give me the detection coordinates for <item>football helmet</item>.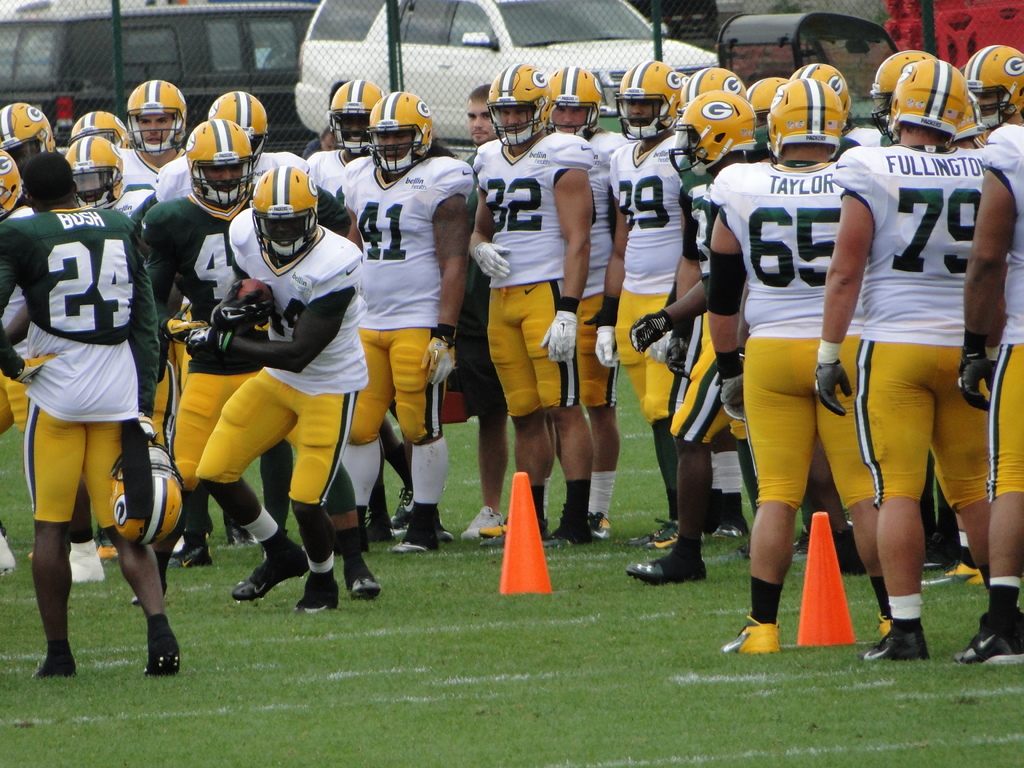
323, 78, 385, 155.
